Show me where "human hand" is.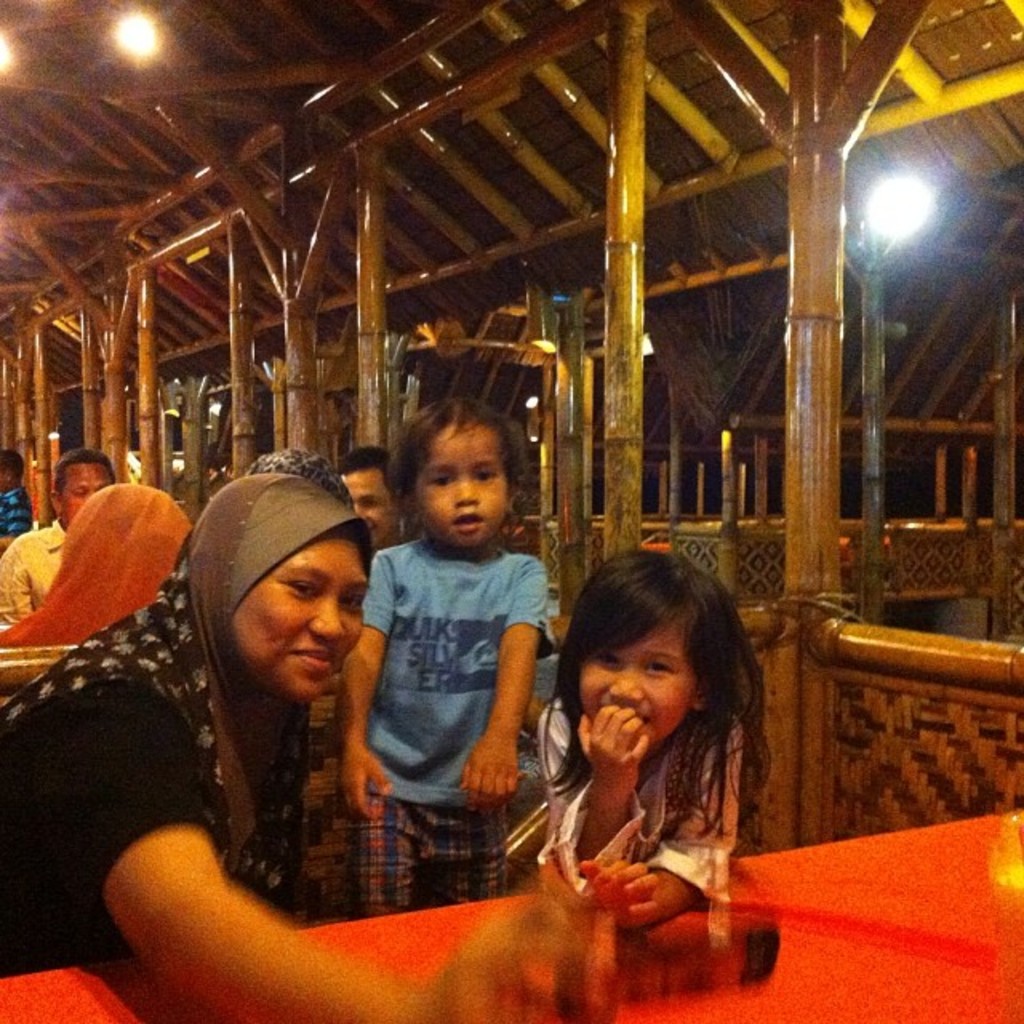
"human hand" is at box(578, 706, 648, 794).
